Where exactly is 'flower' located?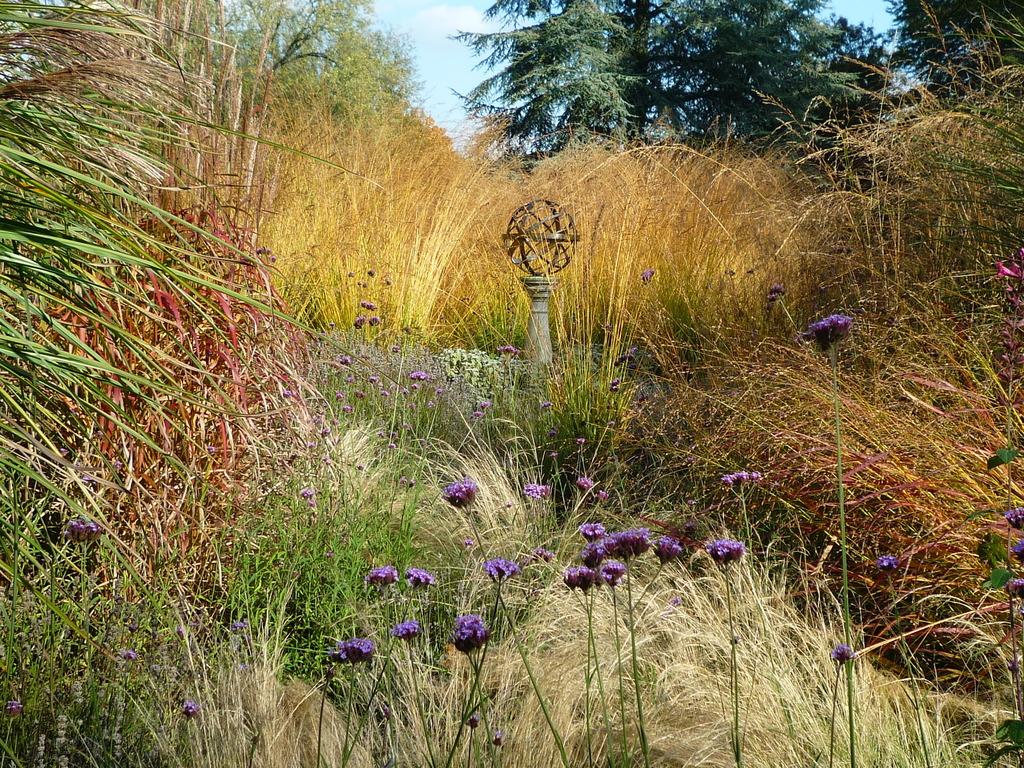
Its bounding box is (x1=1014, y1=527, x2=1023, y2=566).
